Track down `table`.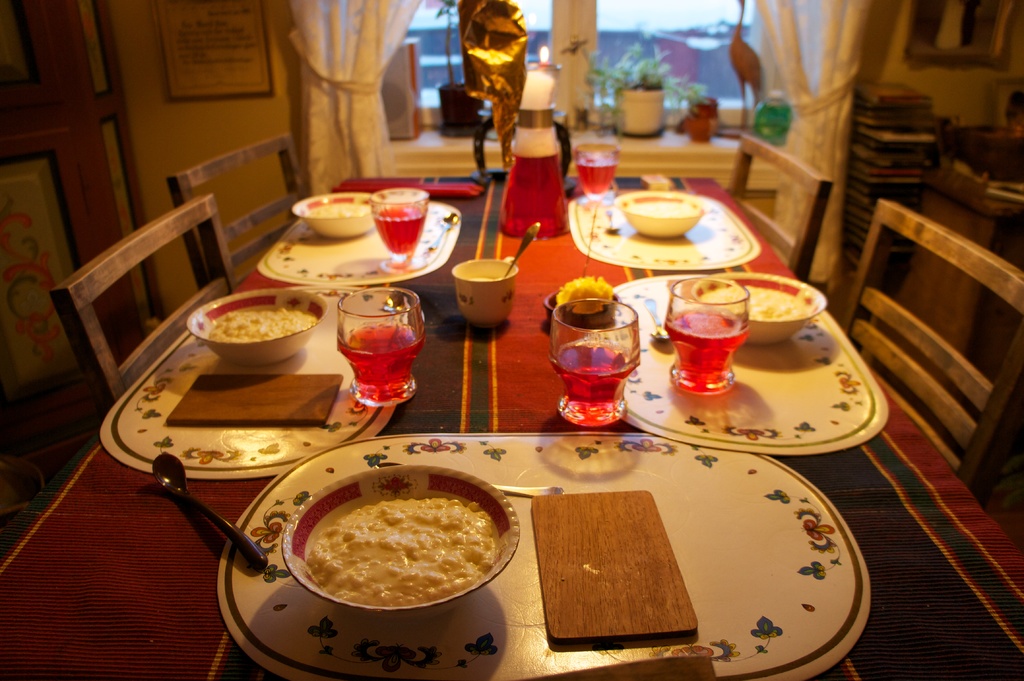
Tracked to detection(0, 177, 1023, 680).
